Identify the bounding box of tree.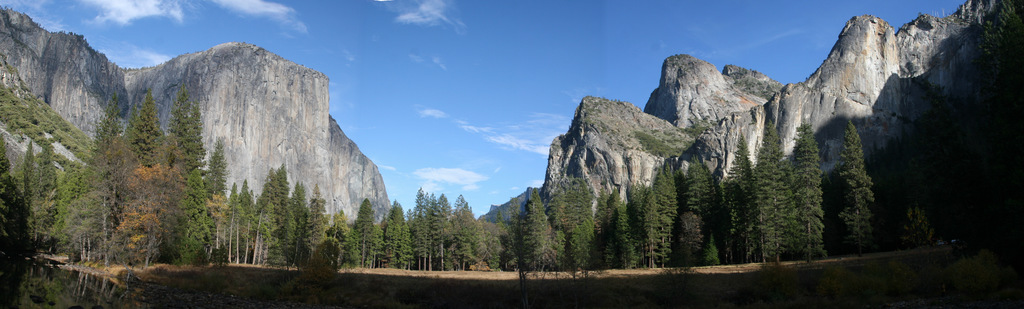
(x1=409, y1=181, x2=435, y2=266).
